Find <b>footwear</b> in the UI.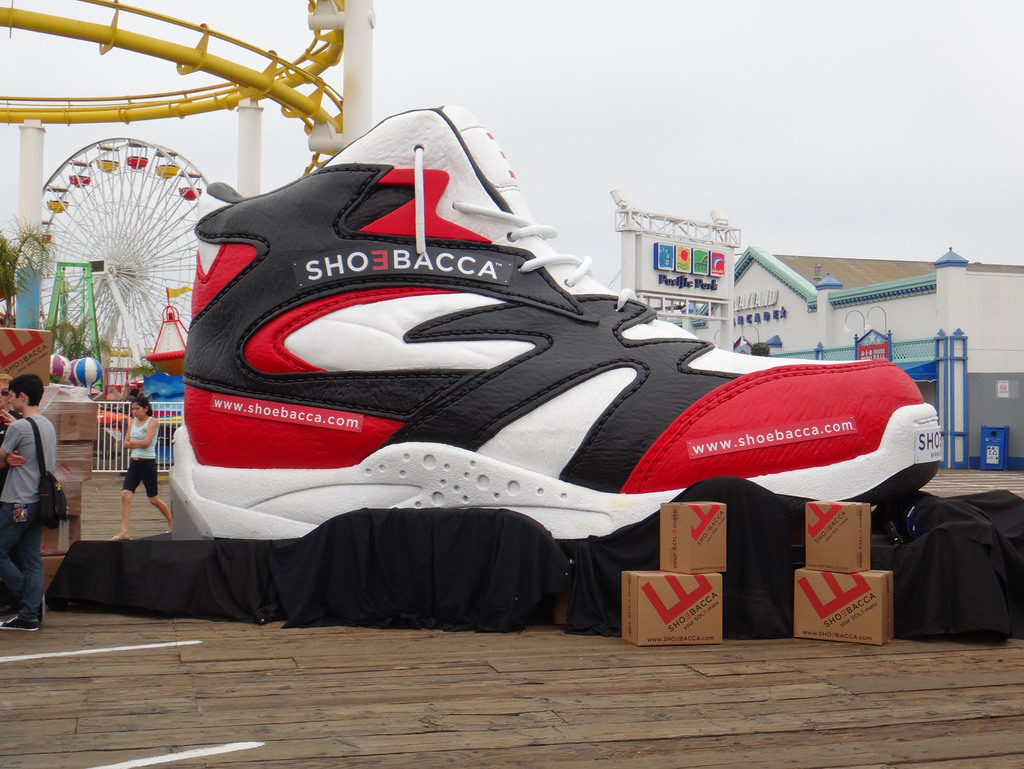
UI element at pyautogui.locateOnScreen(171, 99, 944, 541).
